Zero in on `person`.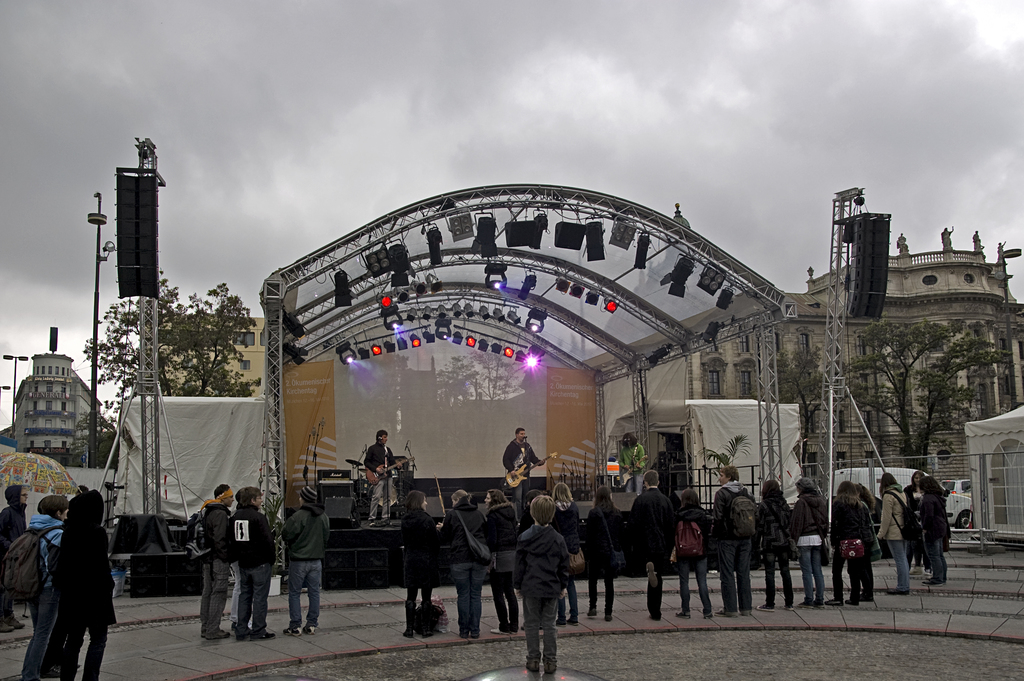
Zeroed in: <bbox>790, 479, 829, 609</bbox>.
